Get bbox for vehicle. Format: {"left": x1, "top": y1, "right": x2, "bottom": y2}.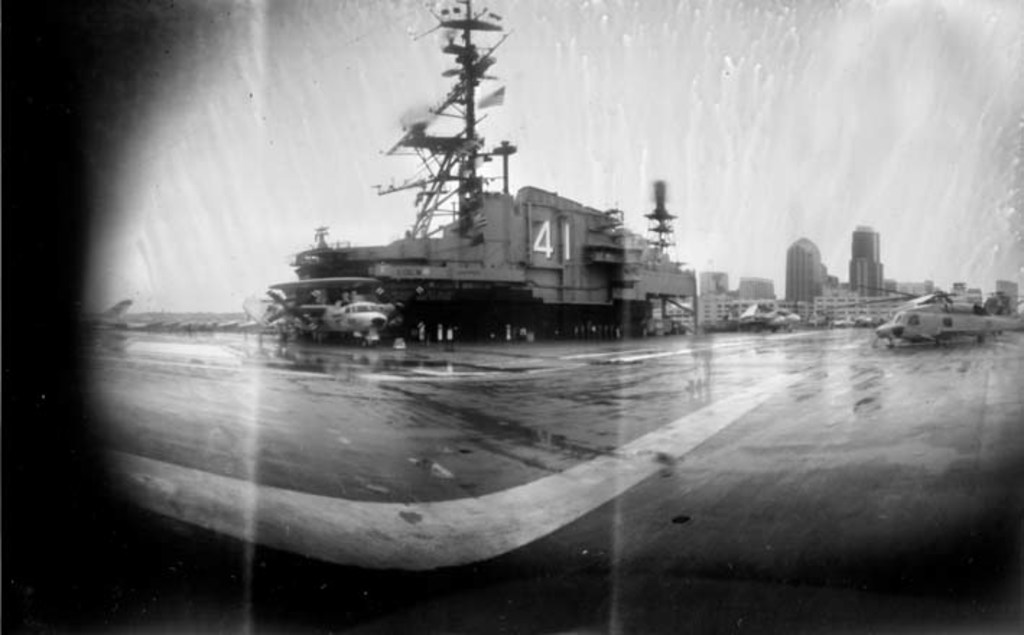
{"left": 287, "top": 299, "right": 403, "bottom": 338}.
